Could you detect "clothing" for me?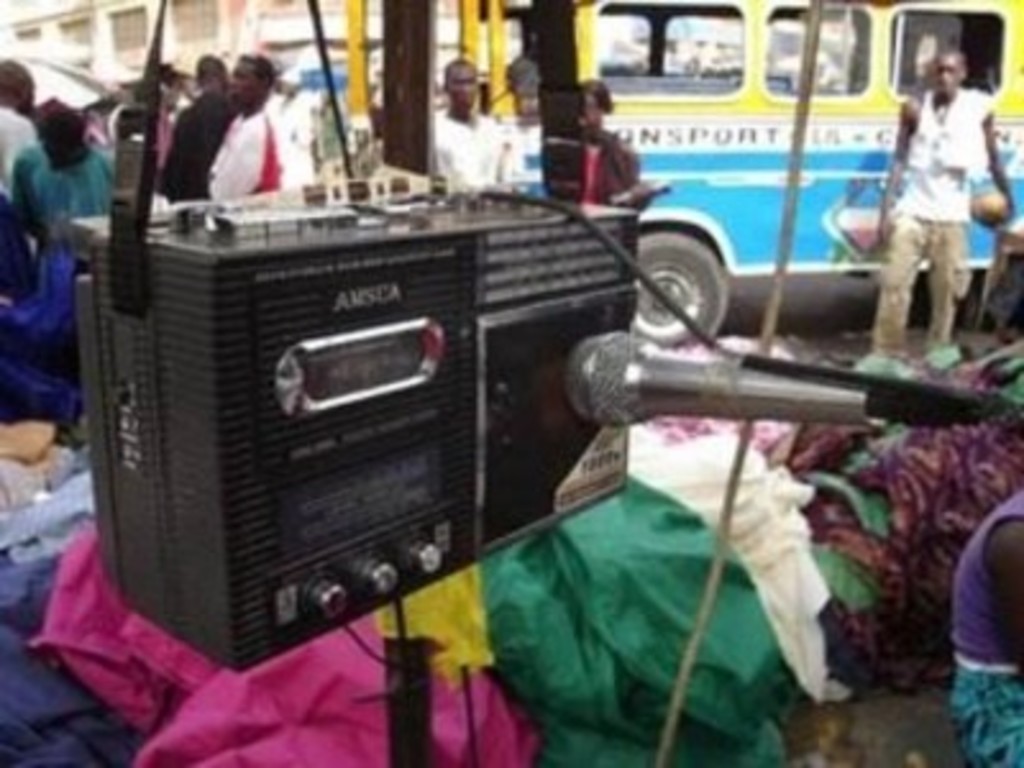
Detection result: {"left": 950, "top": 494, "right": 1021, "bottom": 765}.
